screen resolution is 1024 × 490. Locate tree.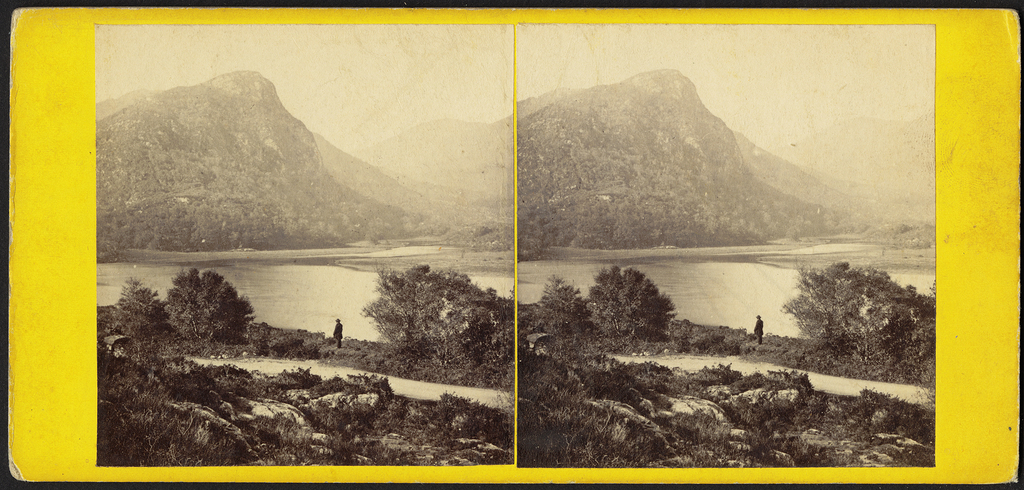
Rect(111, 281, 177, 352).
